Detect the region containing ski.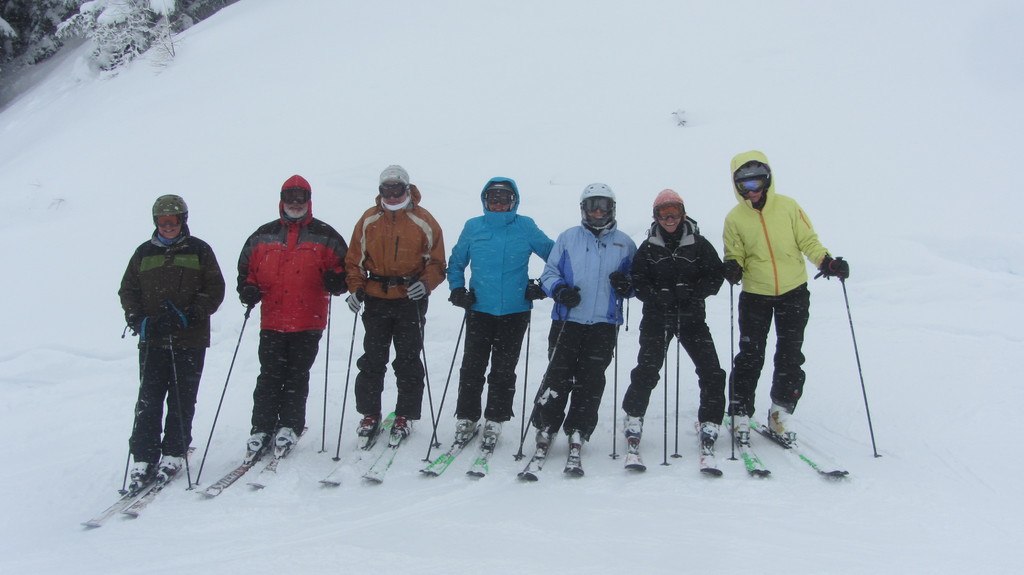
x1=421, y1=423, x2=521, y2=480.
